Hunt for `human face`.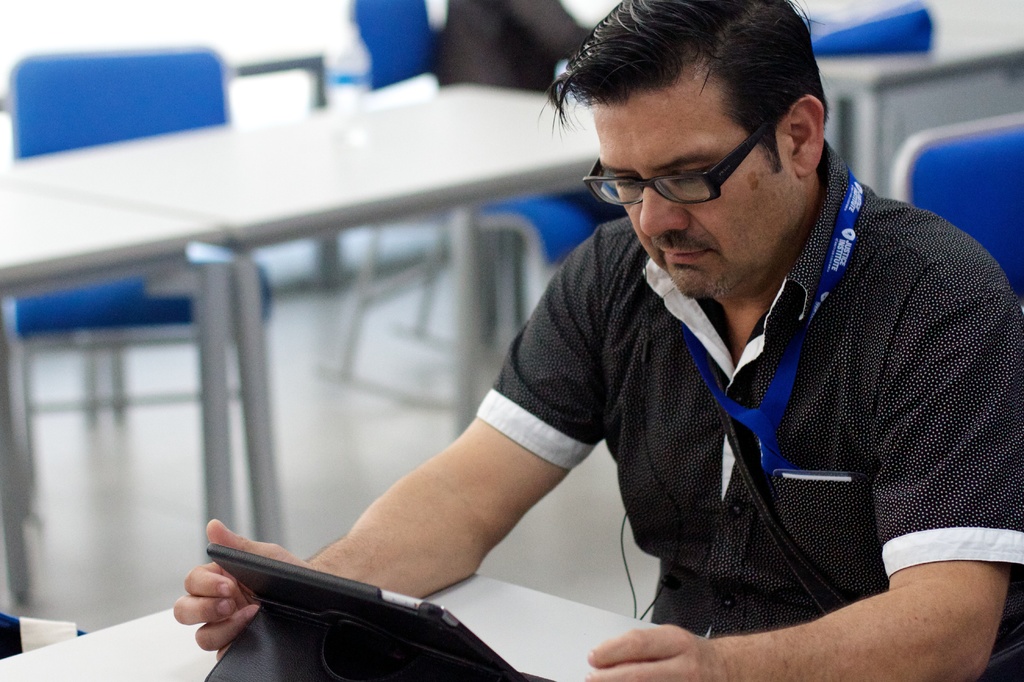
Hunted down at 598:83:797:295.
